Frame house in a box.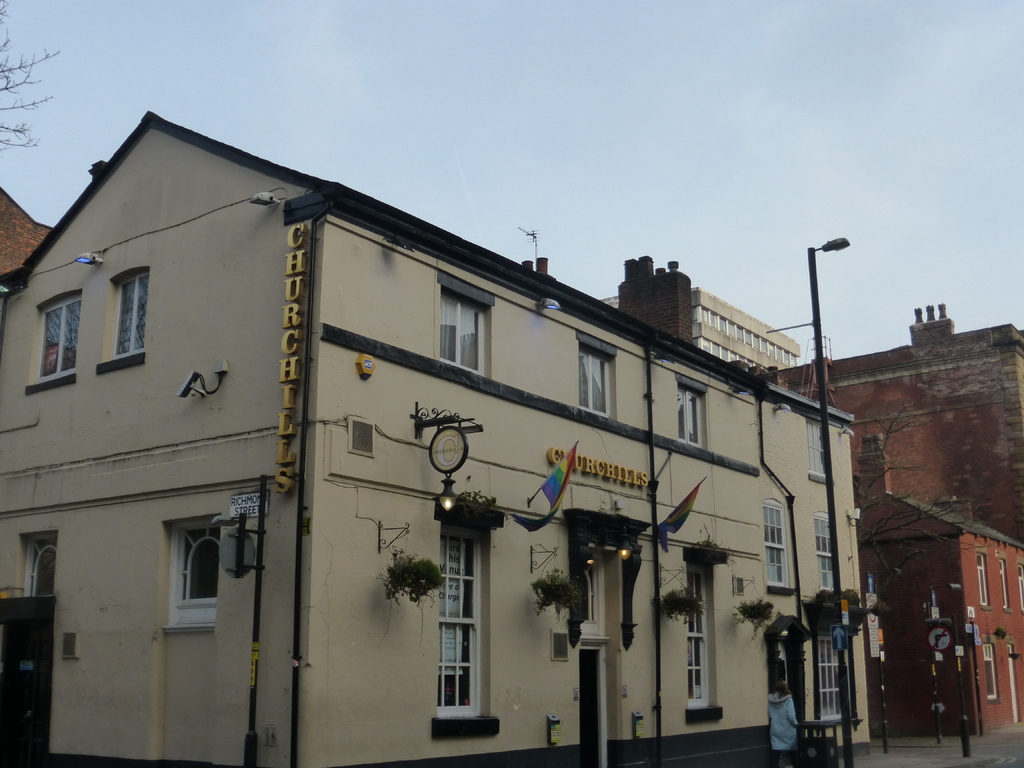
(1,109,867,767).
